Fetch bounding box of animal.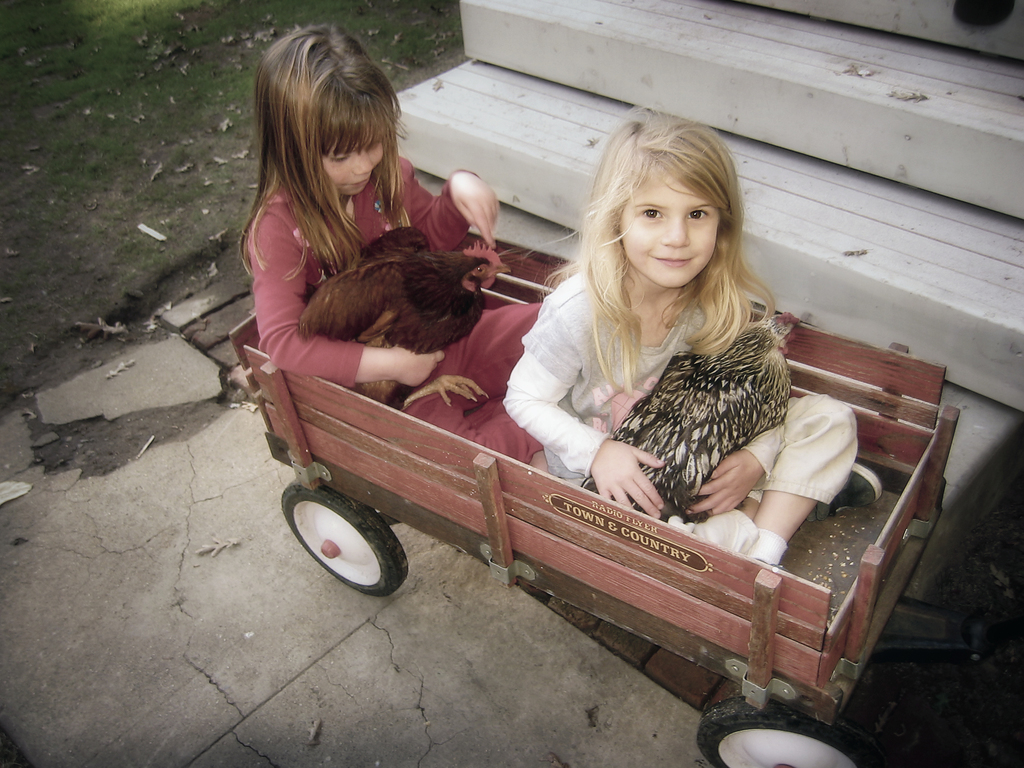
Bbox: box=[585, 316, 811, 536].
